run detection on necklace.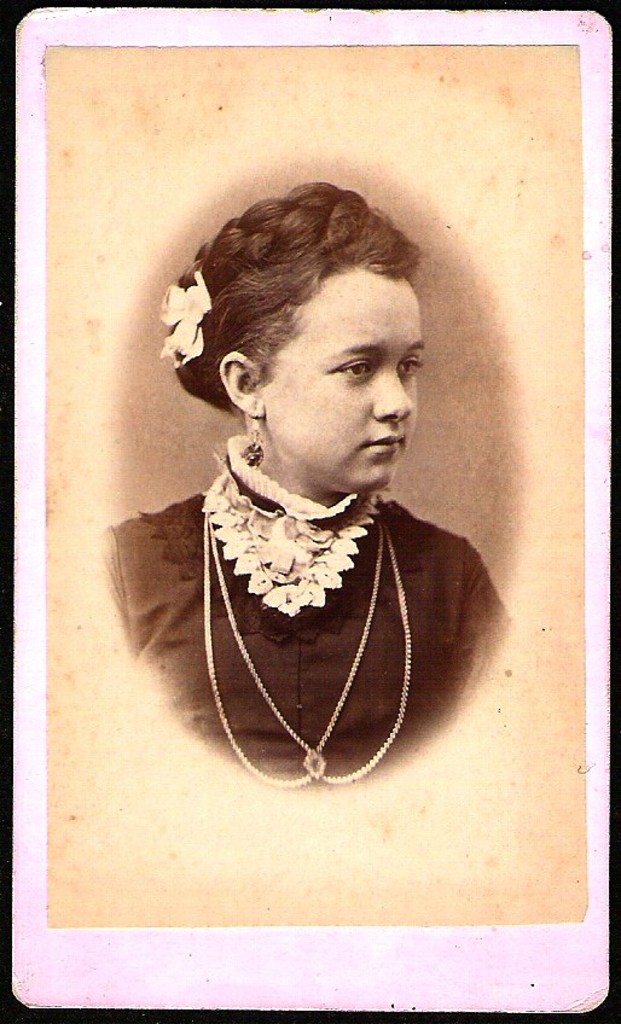
Result: detection(179, 454, 442, 774).
